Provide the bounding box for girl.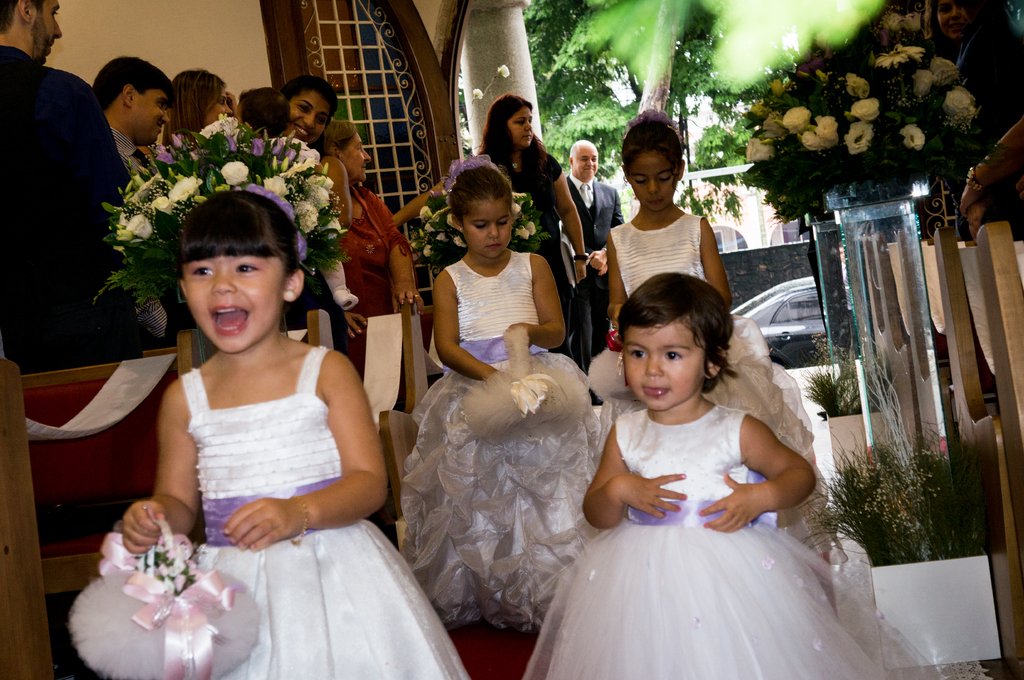
(x1=607, y1=107, x2=730, y2=311).
